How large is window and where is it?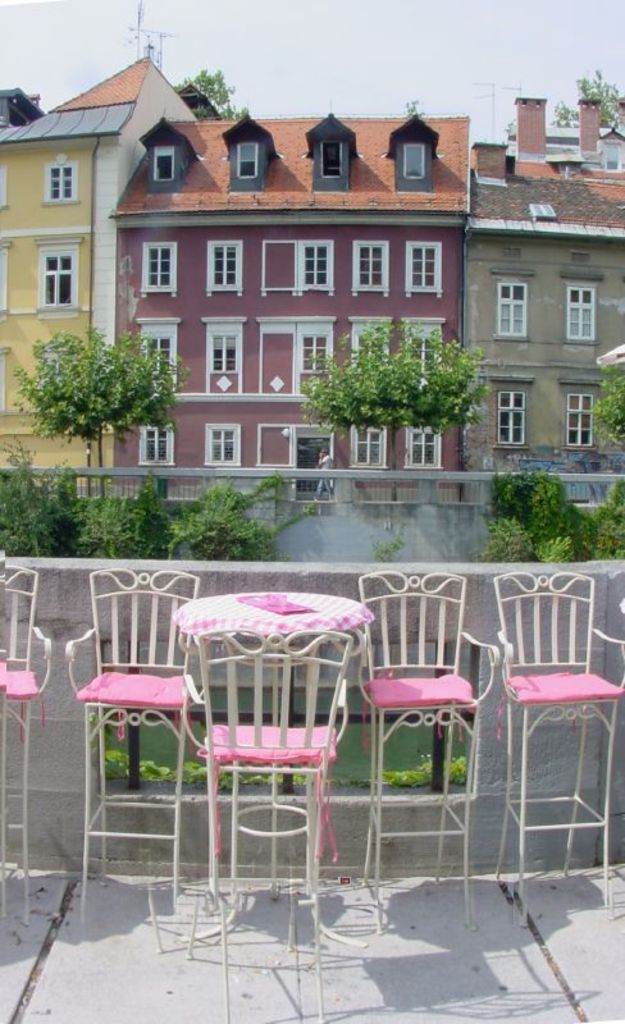
Bounding box: detection(356, 239, 380, 287).
